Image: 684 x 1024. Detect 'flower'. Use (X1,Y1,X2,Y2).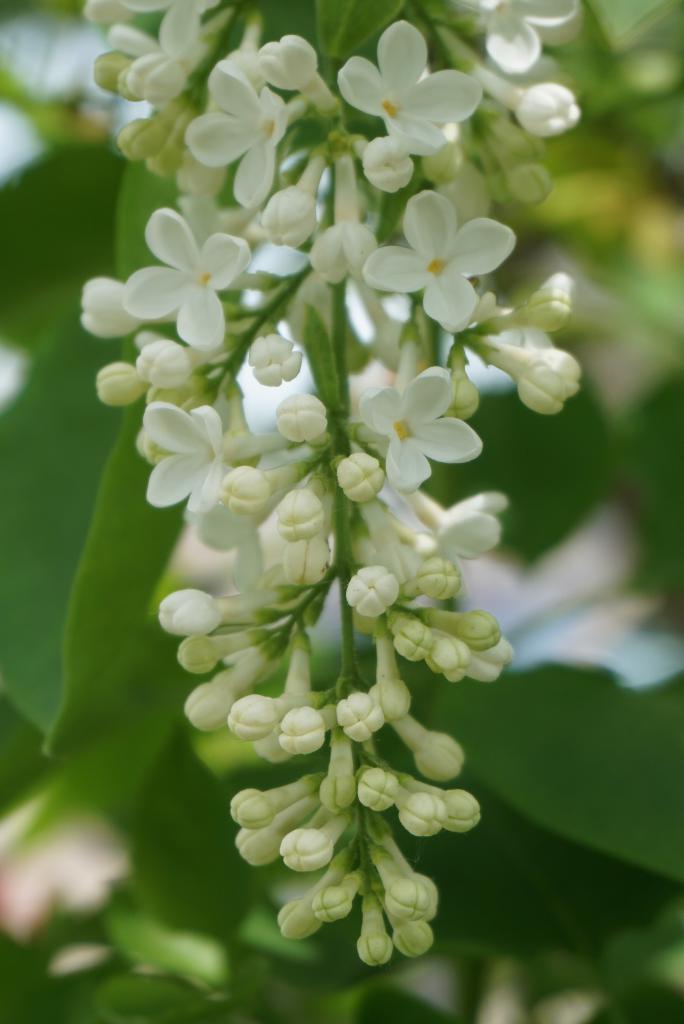
(120,205,248,353).
